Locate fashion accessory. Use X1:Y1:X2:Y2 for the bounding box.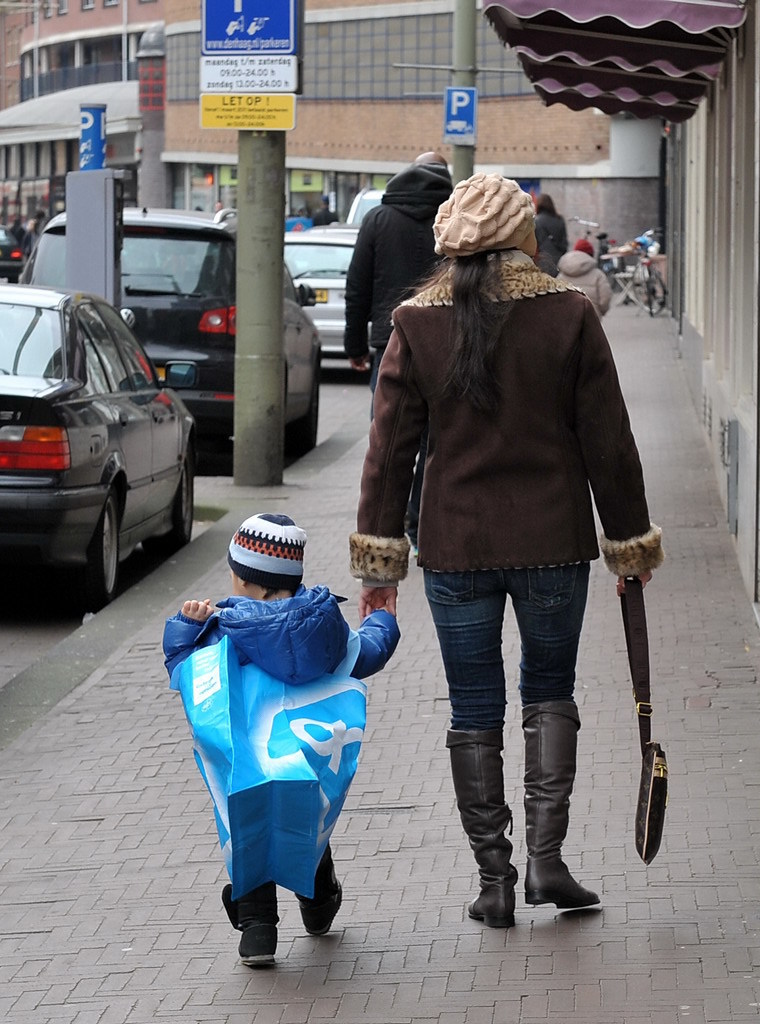
625:578:684:867.
